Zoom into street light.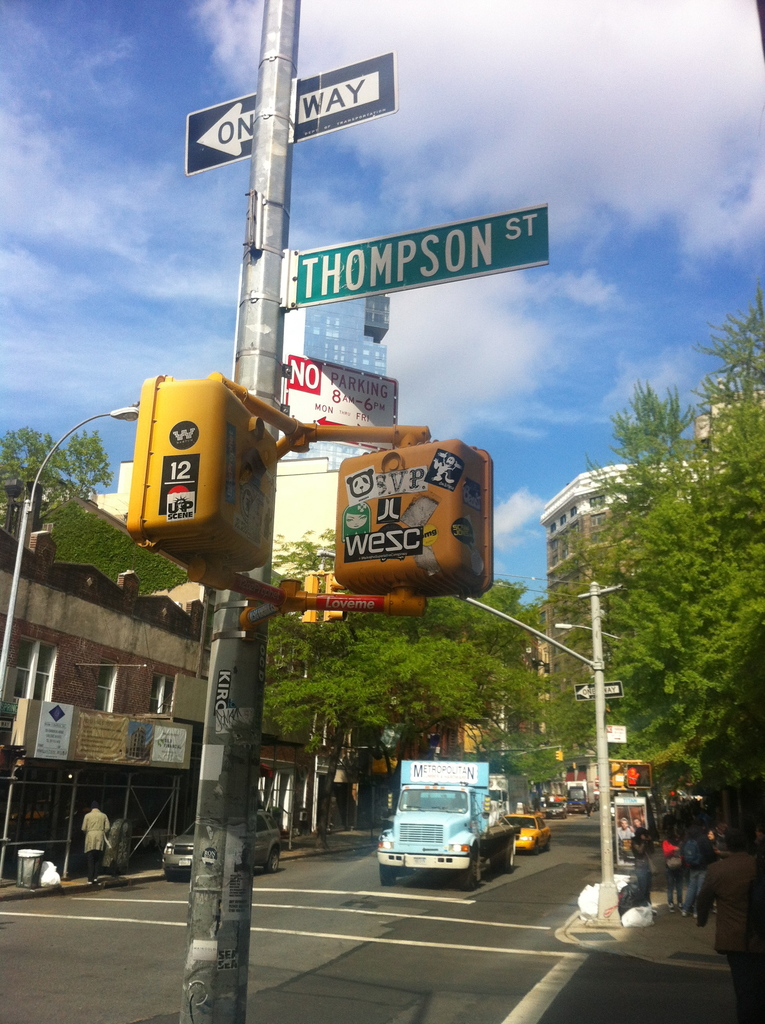
Zoom target: 551/620/624/644.
